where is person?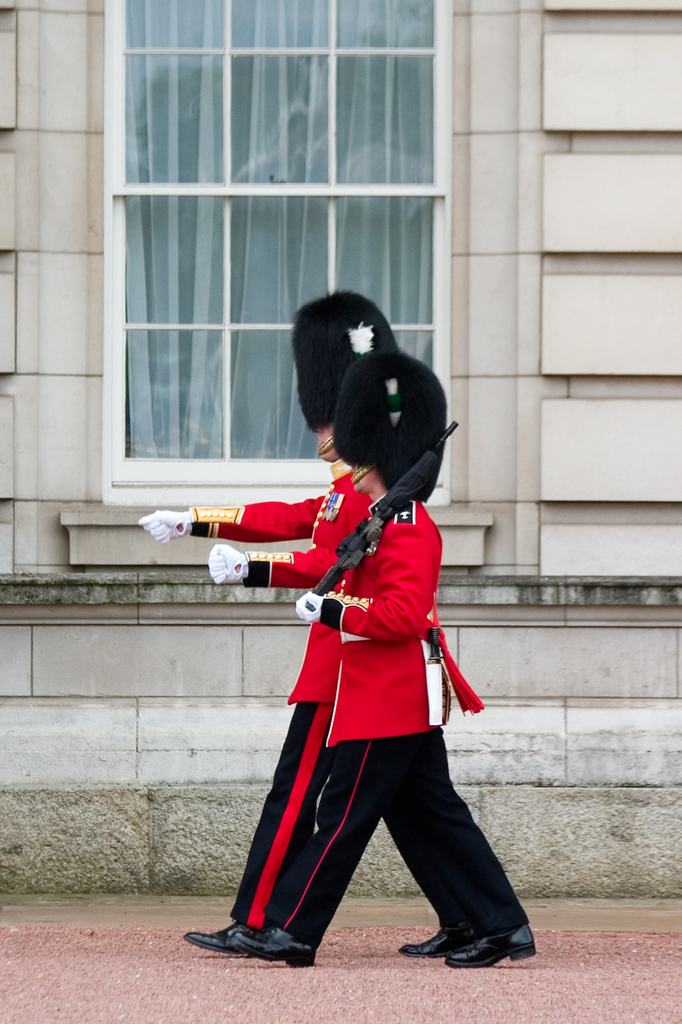
[left=132, top=289, right=464, bottom=956].
